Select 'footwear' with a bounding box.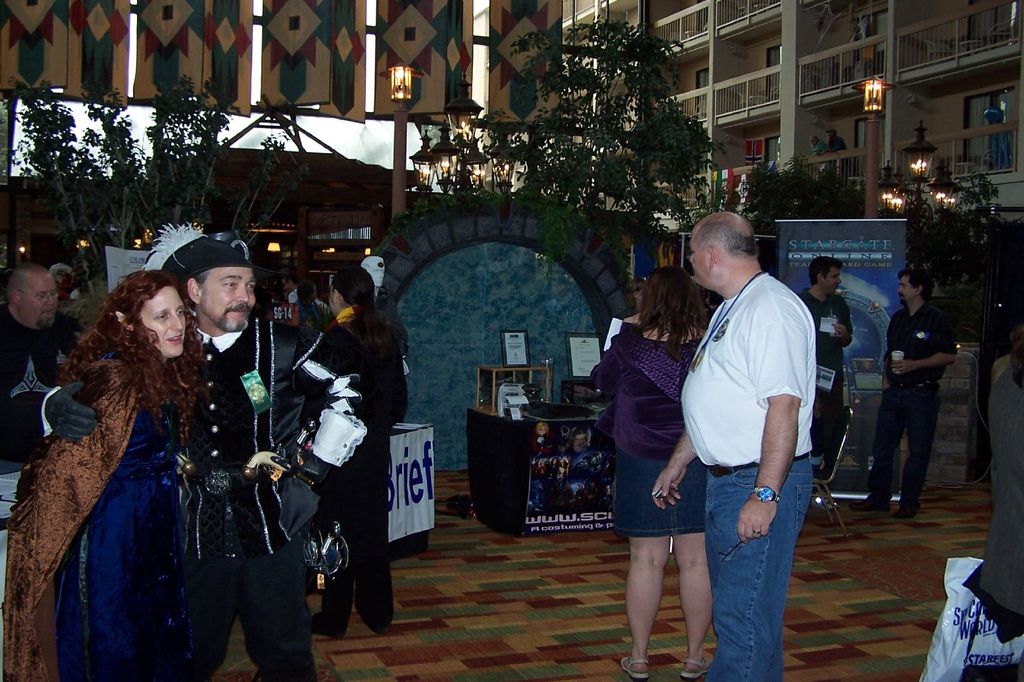
left=303, top=607, right=336, bottom=641.
